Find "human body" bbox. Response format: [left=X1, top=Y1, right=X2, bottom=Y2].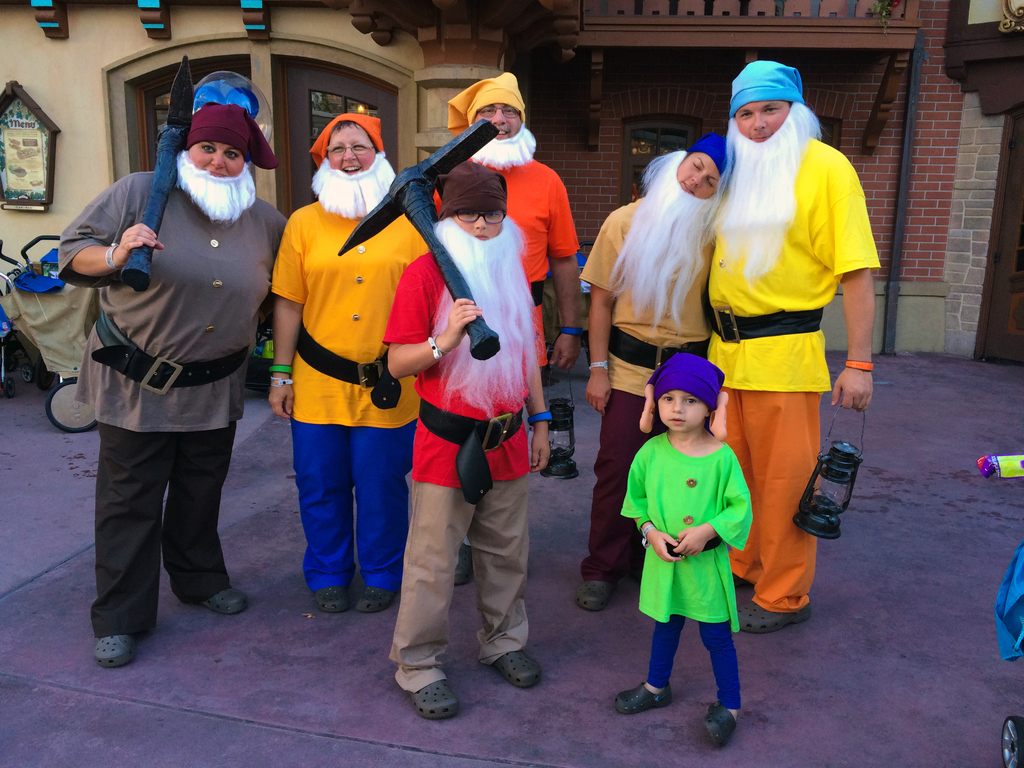
[left=432, top=72, right=582, bottom=584].
